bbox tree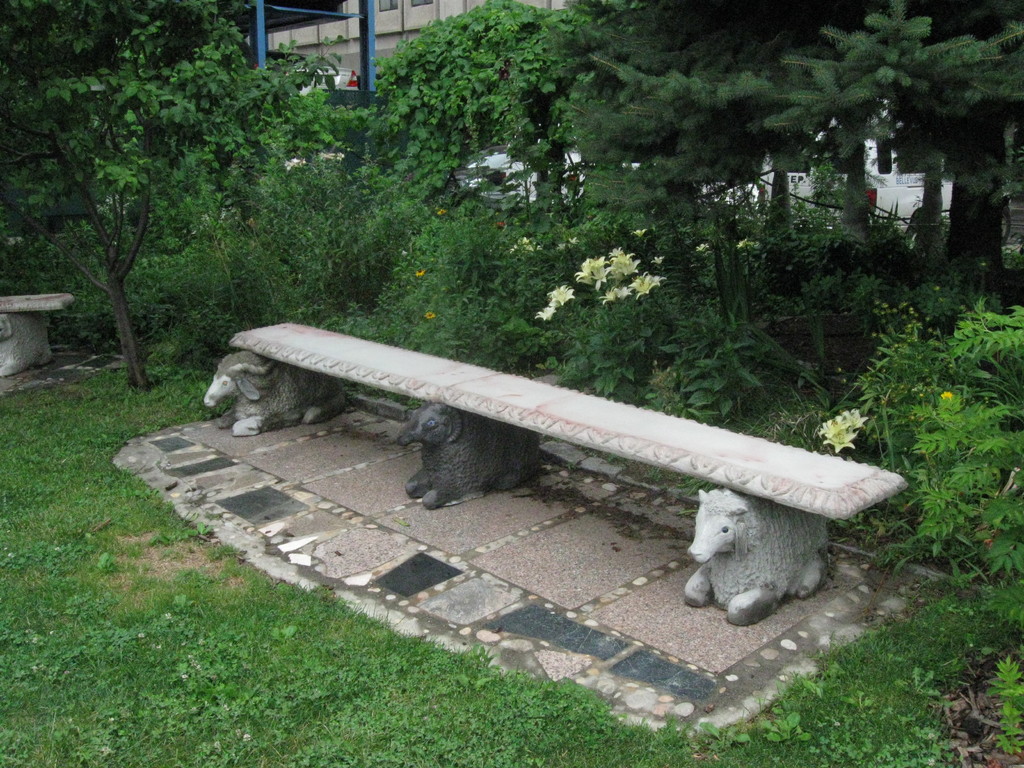
bbox=(369, 0, 639, 205)
